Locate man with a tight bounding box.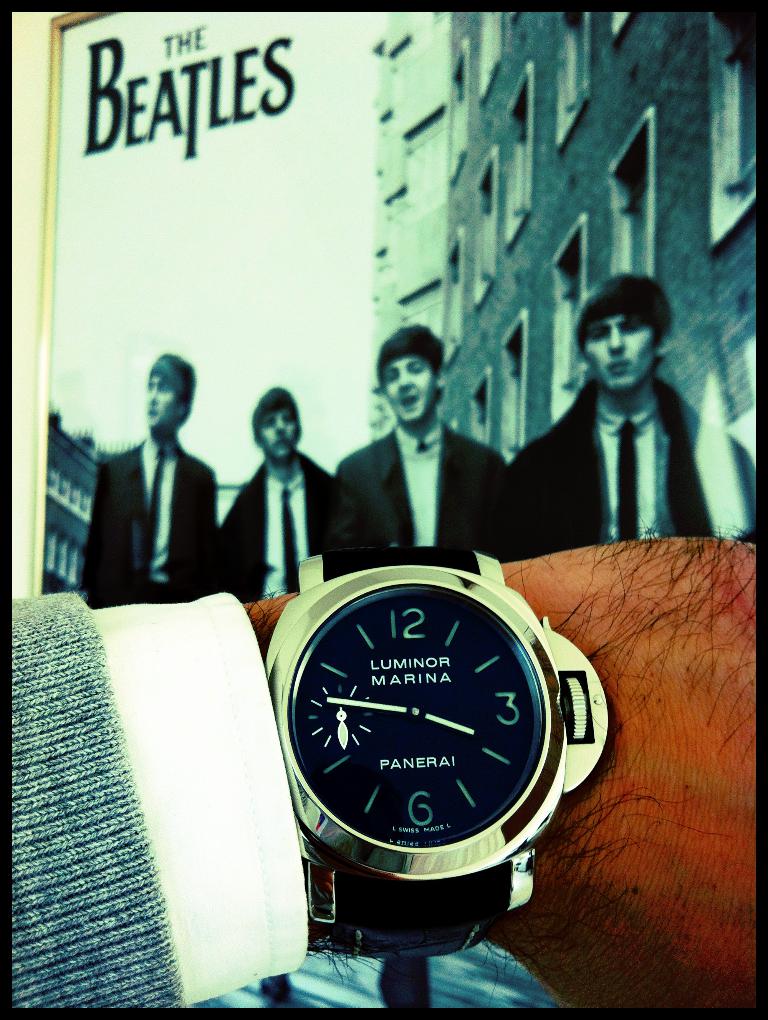
bbox(221, 377, 339, 597).
